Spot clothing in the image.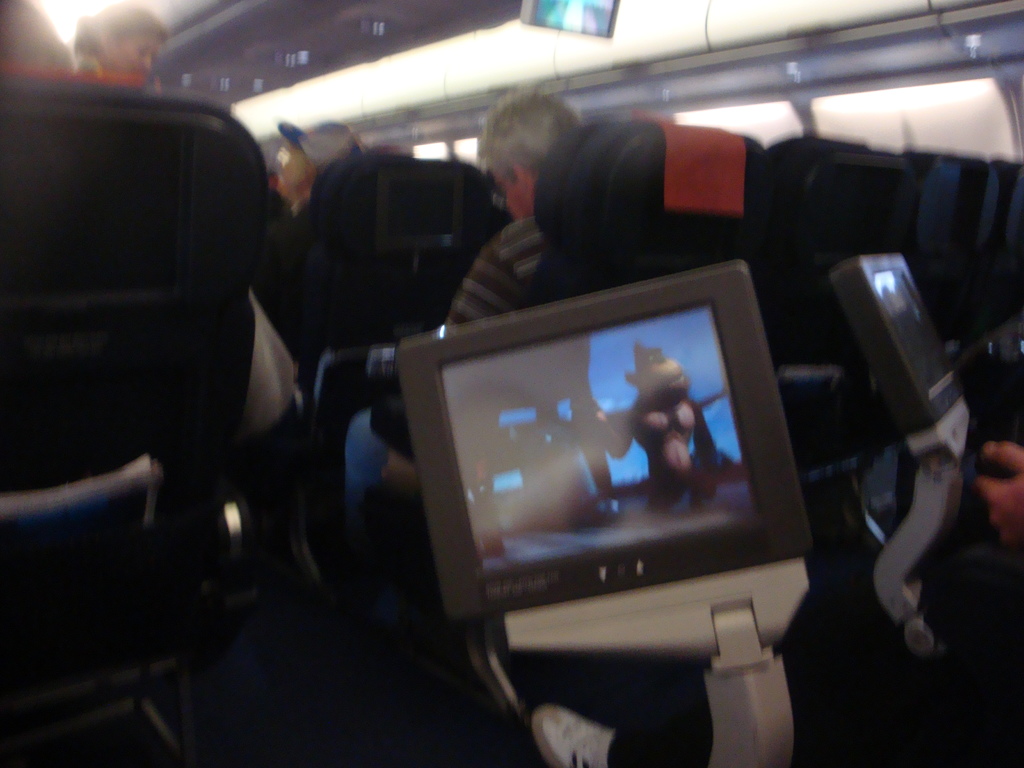
clothing found at BBox(348, 209, 541, 536).
